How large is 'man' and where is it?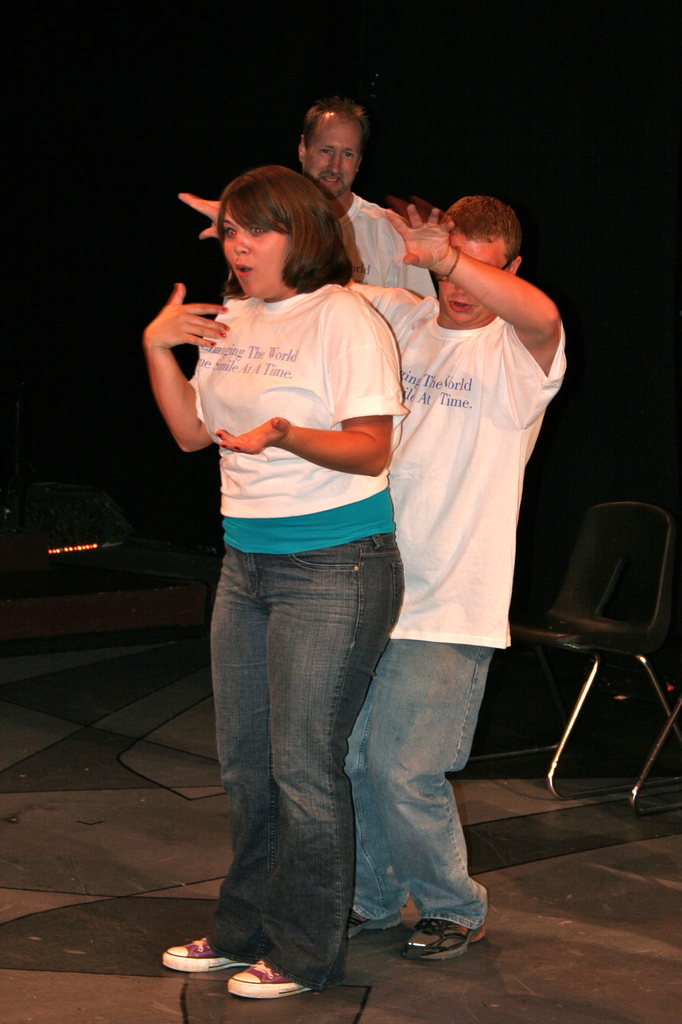
Bounding box: box=[179, 188, 573, 957].
